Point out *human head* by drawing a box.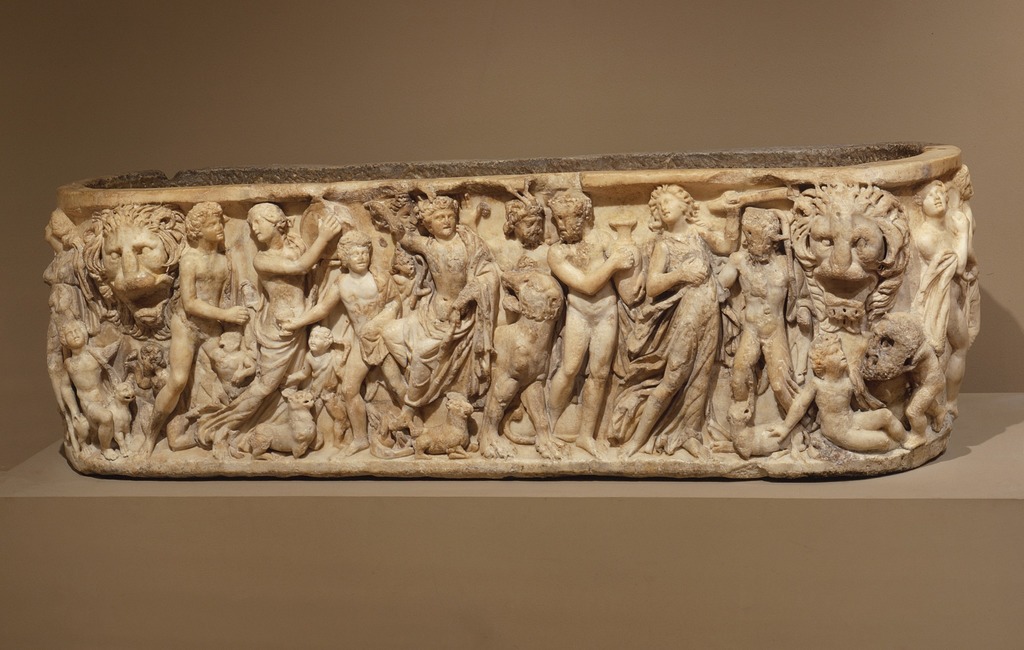
{"x1": 812, "y1": 330, "x2": 851, "y2": 367}.
